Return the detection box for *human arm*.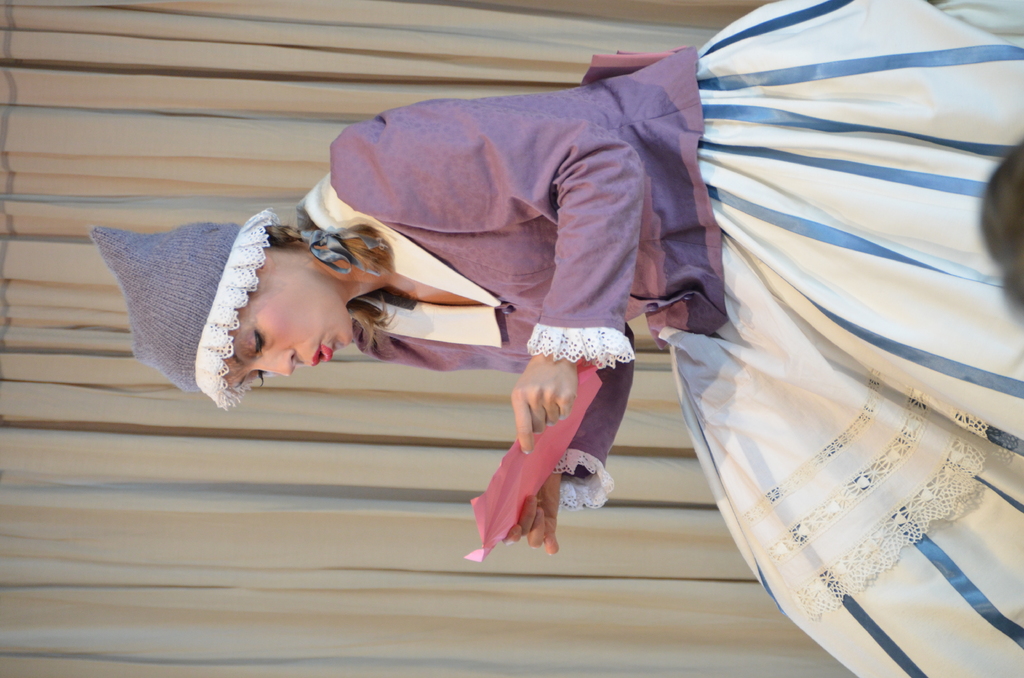
(x1=331, y1=102, x2=650, y2=456).
